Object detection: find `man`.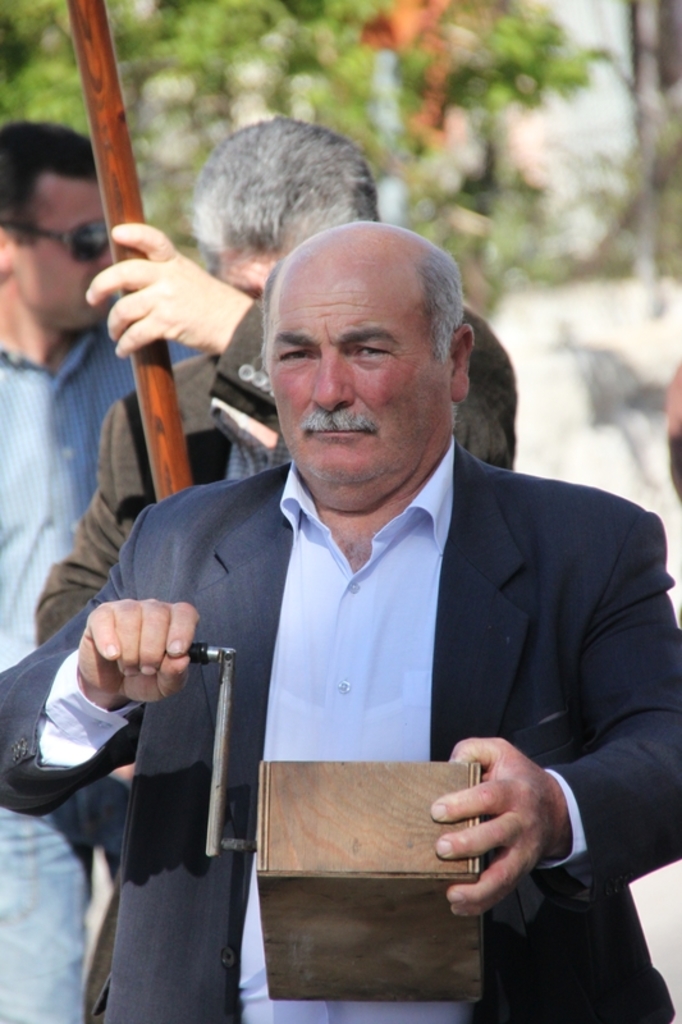
region(0, 114, 207, 1020).
